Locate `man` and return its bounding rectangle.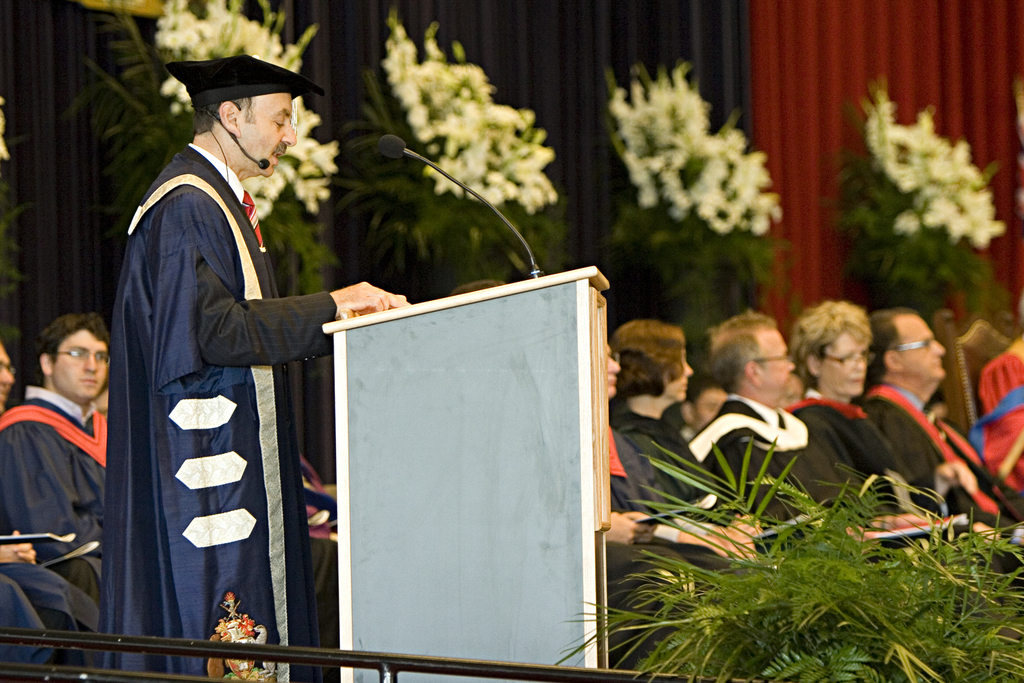
<region>0, 311, 108, 593</region>.
